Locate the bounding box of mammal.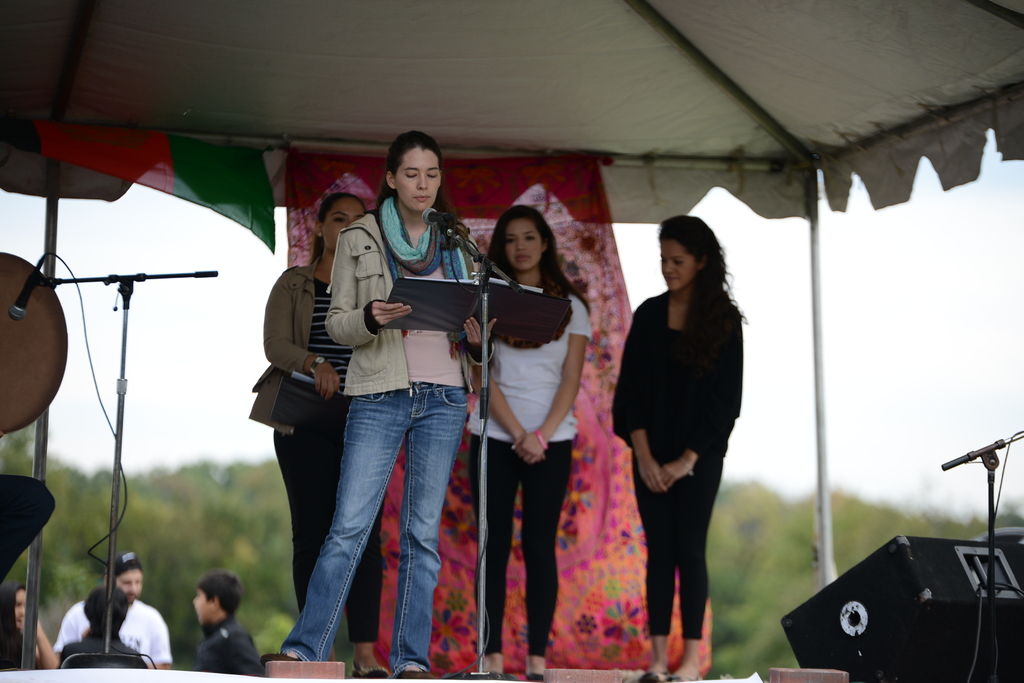
Bounding box: <region>465, 201, 591, 682</region>.
